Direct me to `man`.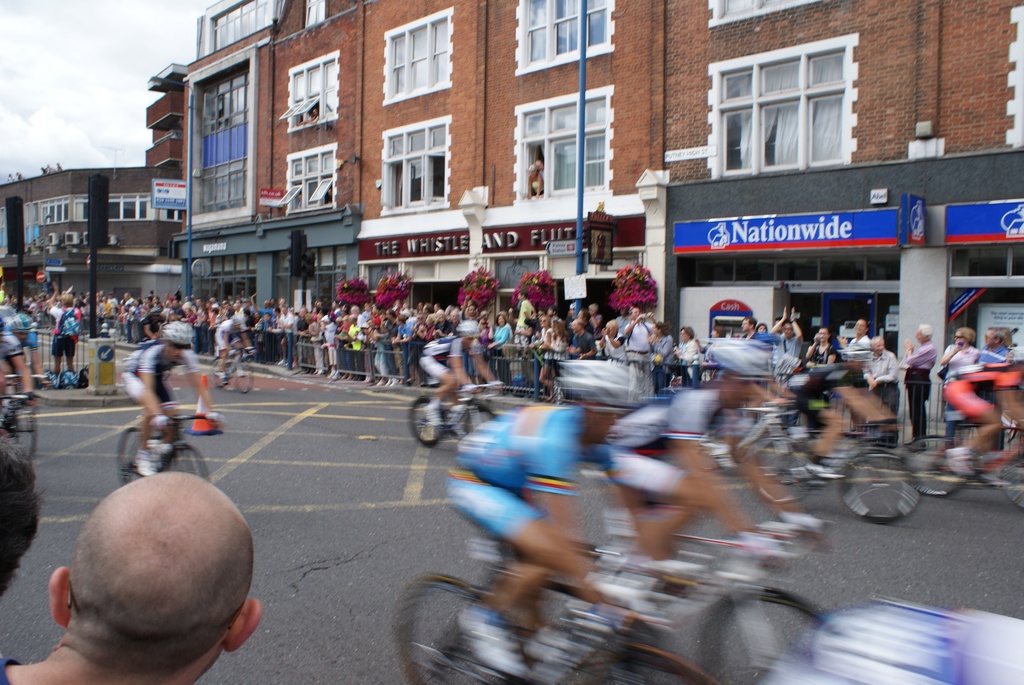
Direction: (573,322,595,356).
